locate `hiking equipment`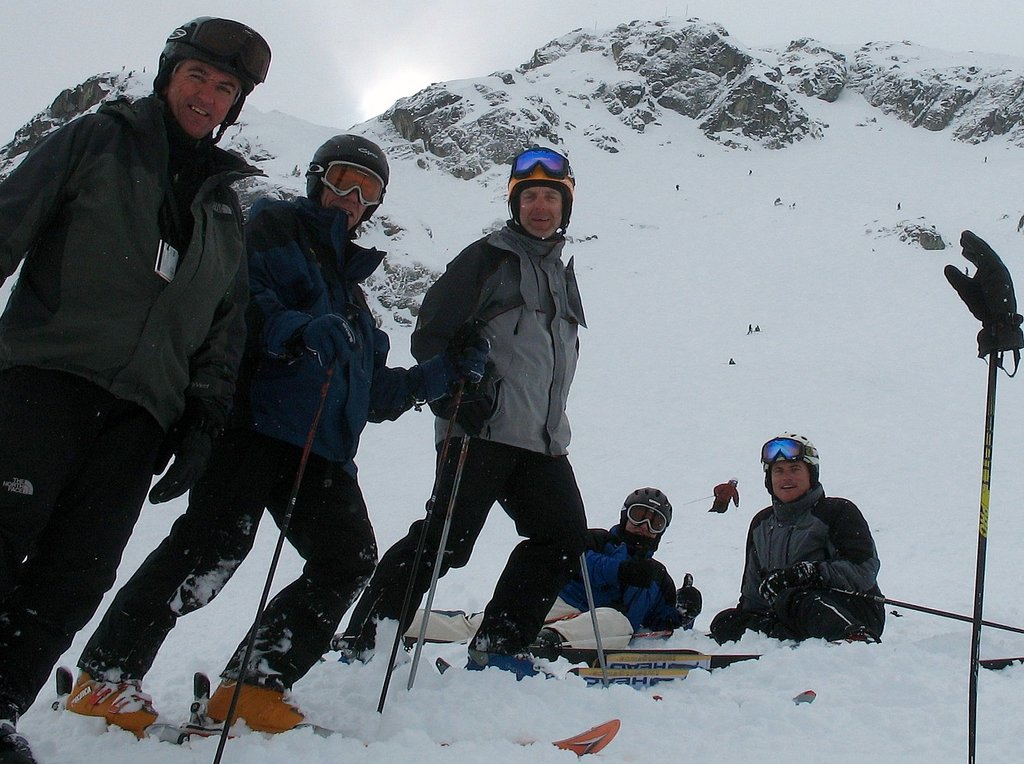
left=760, top=423, right=820, bottom=478
